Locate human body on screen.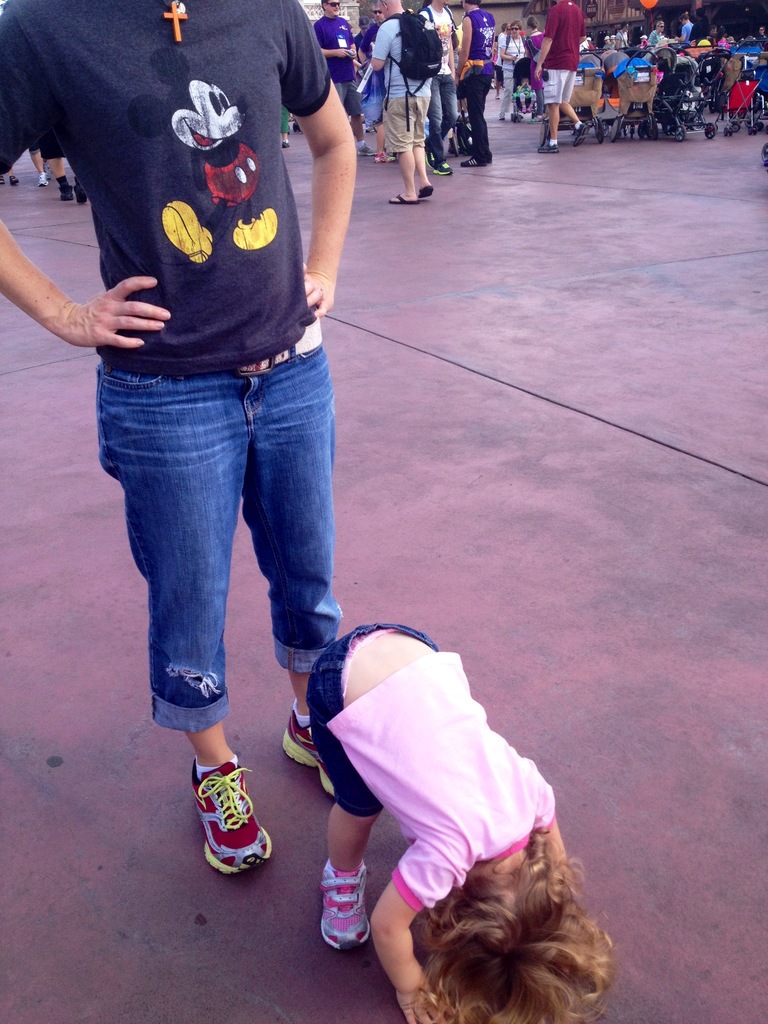
On screen at bbox(460, 3, 500, 162).
